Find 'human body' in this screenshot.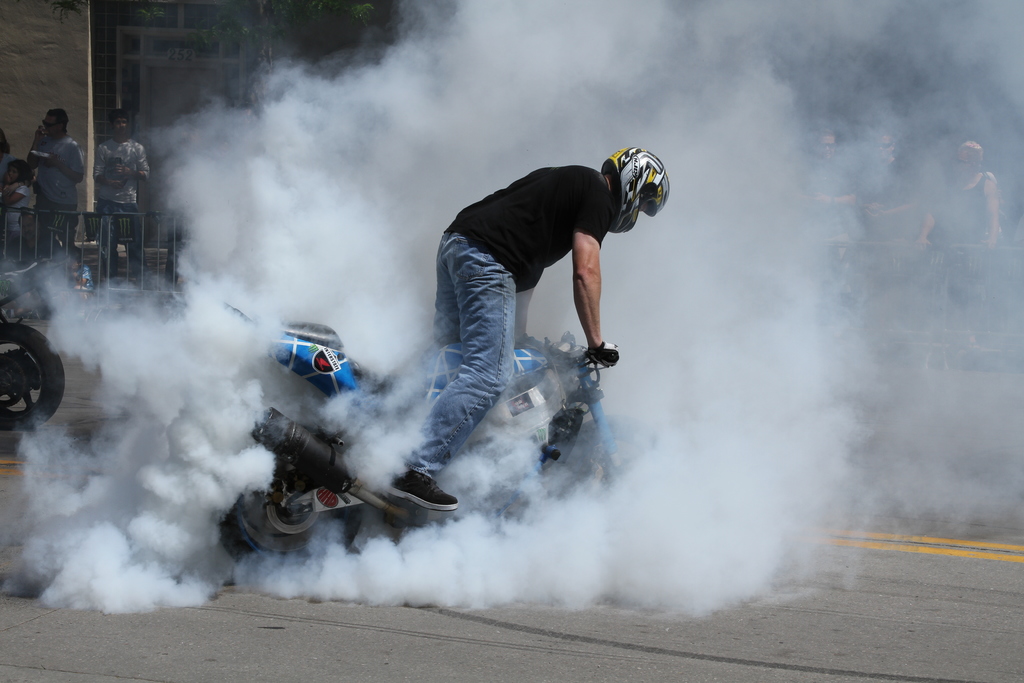
The bounding box for 'human body' is 861:128:916:265.
